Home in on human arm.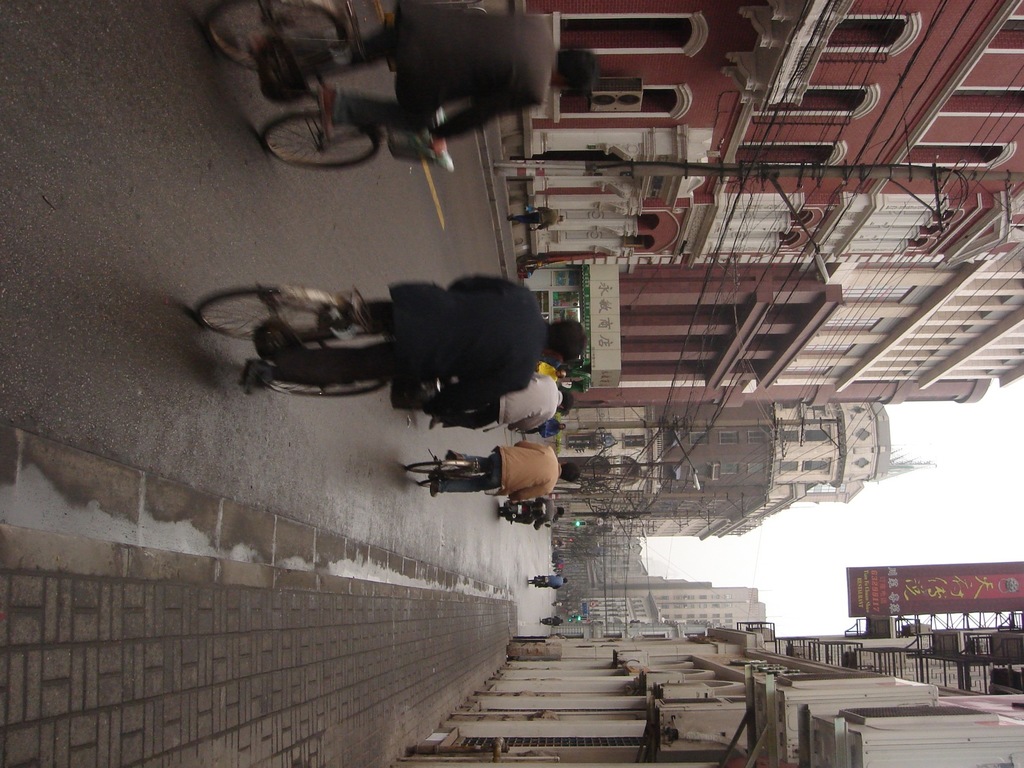
Homed in at <region>509, 480, 556, 504</region>.
